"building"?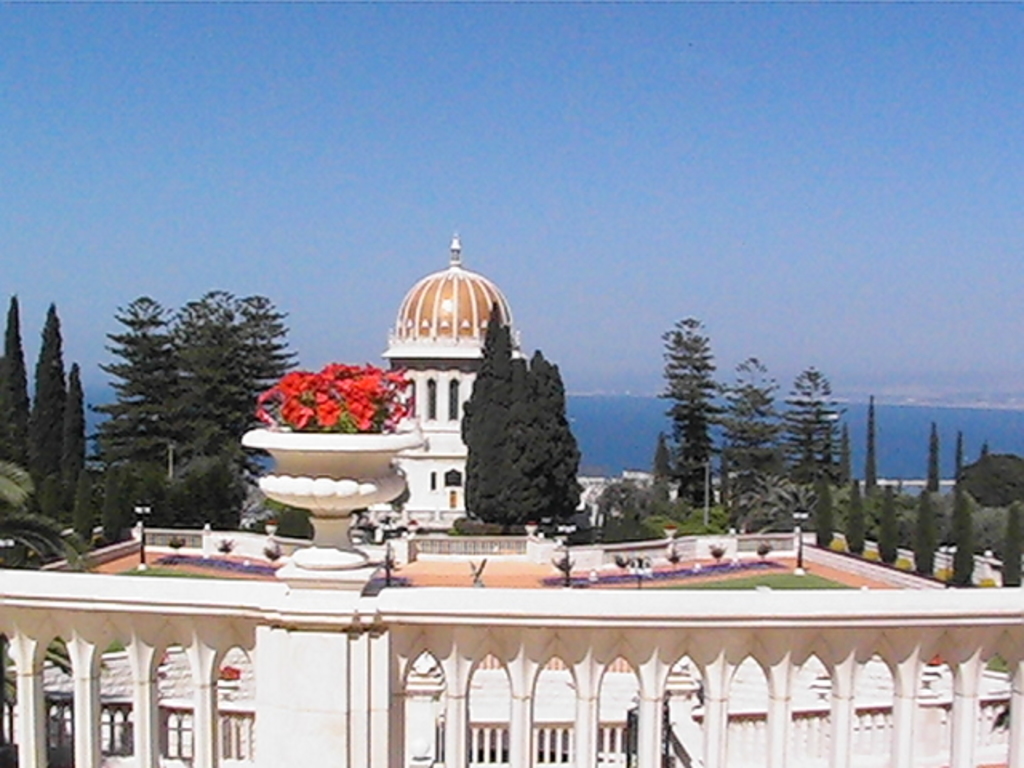
x1=0 y1=235 x2=1022 y2=766
